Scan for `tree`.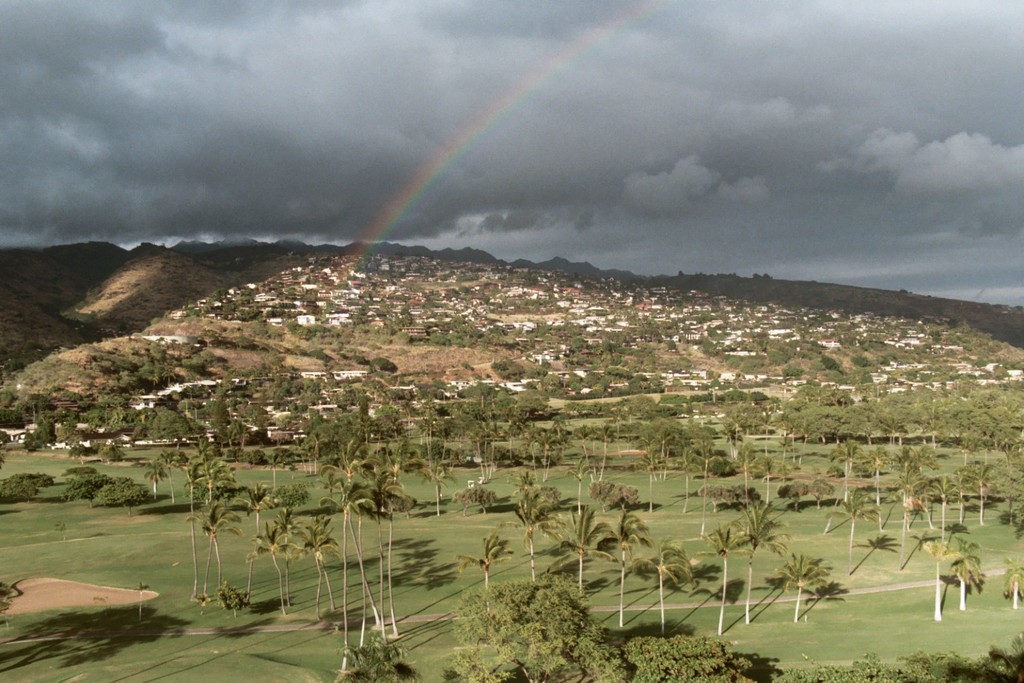
Scan result: select_region(573, 426, 590, 460).
